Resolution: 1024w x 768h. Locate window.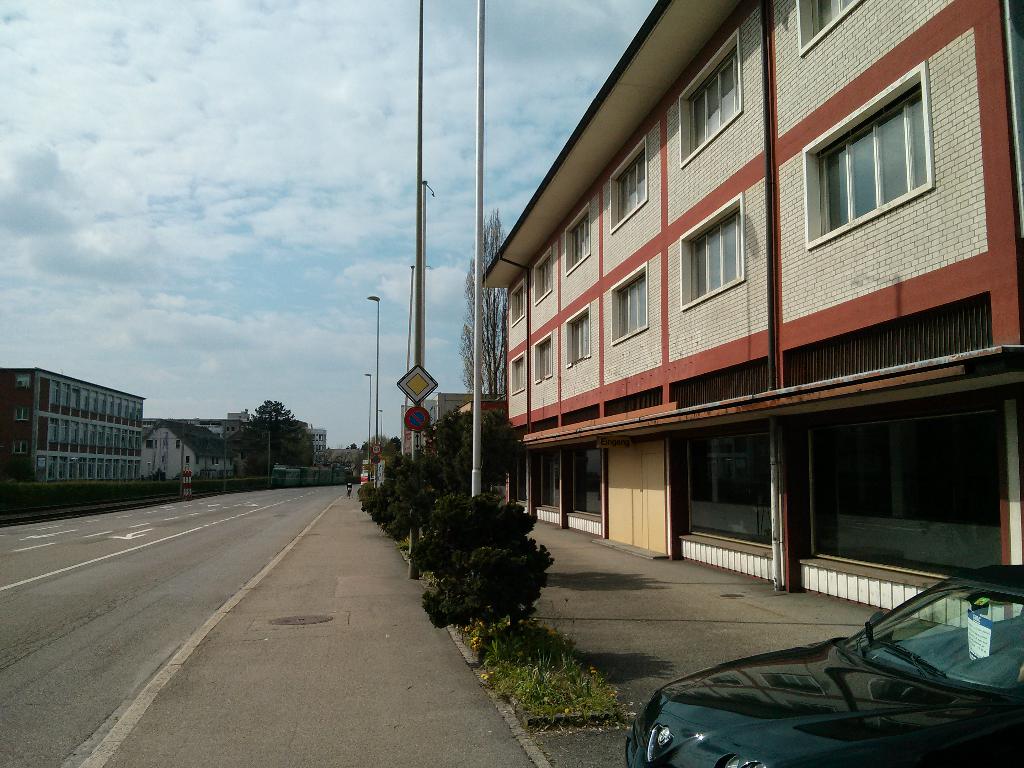
pyautogui.locateOnScreen(17, 408, 31, 425).
